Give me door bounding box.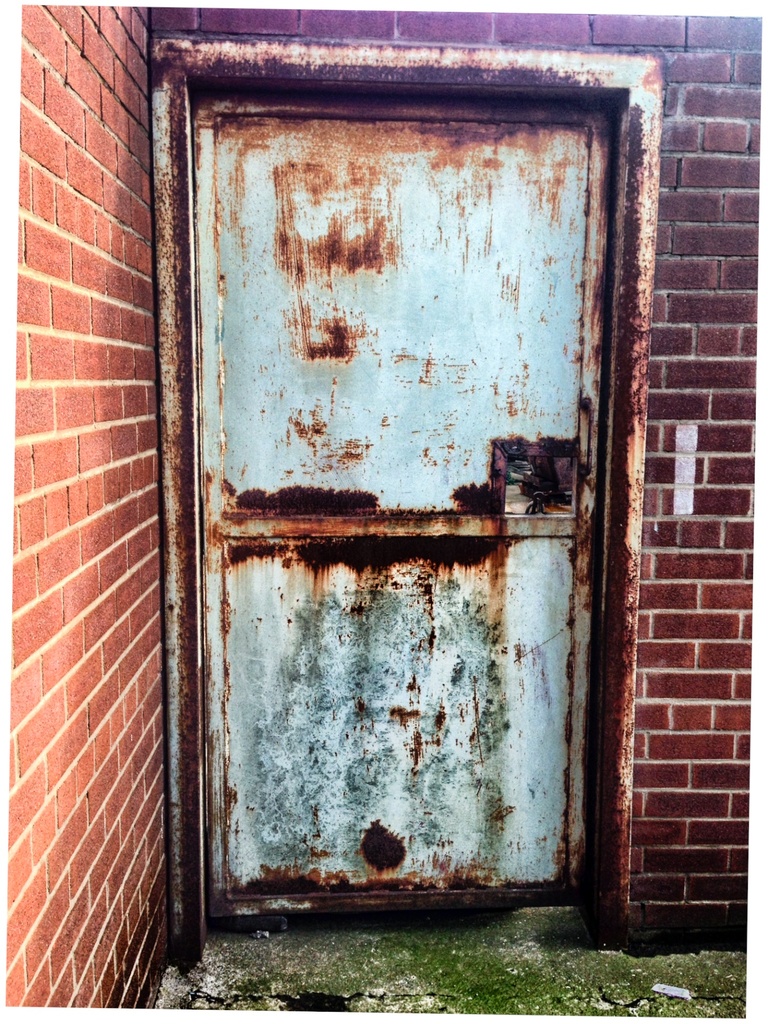
131/105/637/949.
